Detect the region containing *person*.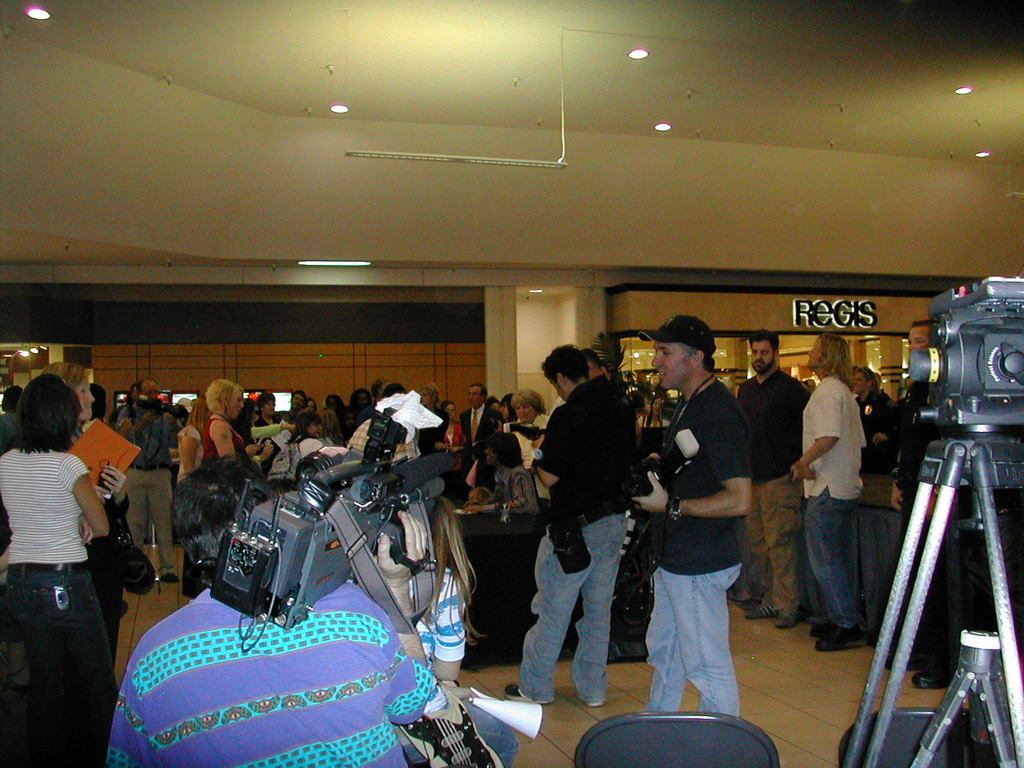
(185, 374, 263, 484).
